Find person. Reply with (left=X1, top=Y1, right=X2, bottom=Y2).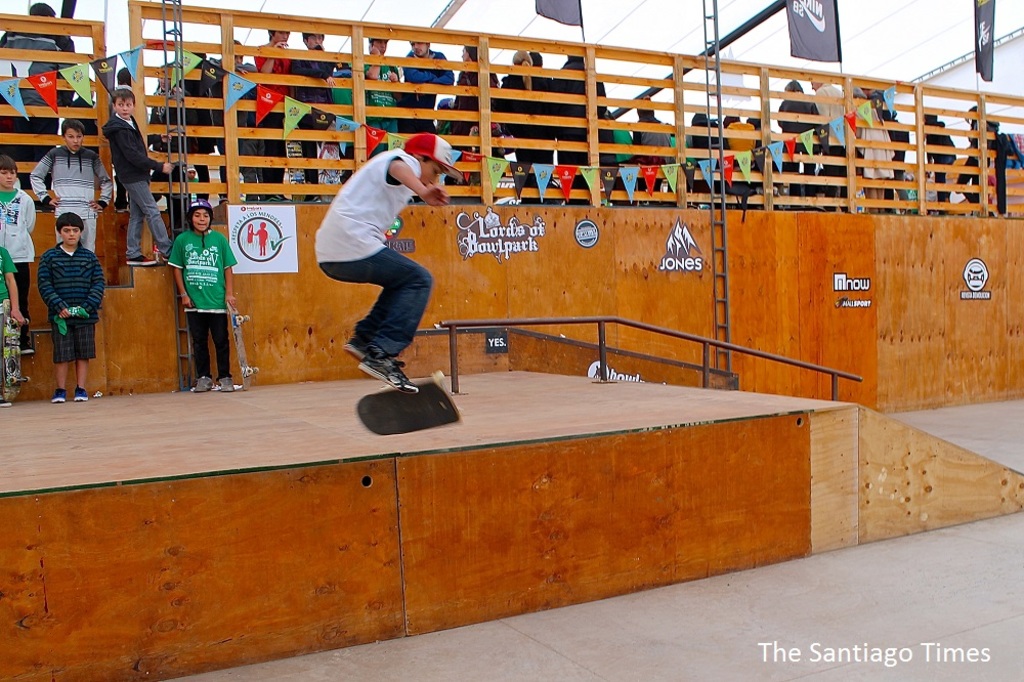
(left=161, top=198, right=240, bottom=394).
